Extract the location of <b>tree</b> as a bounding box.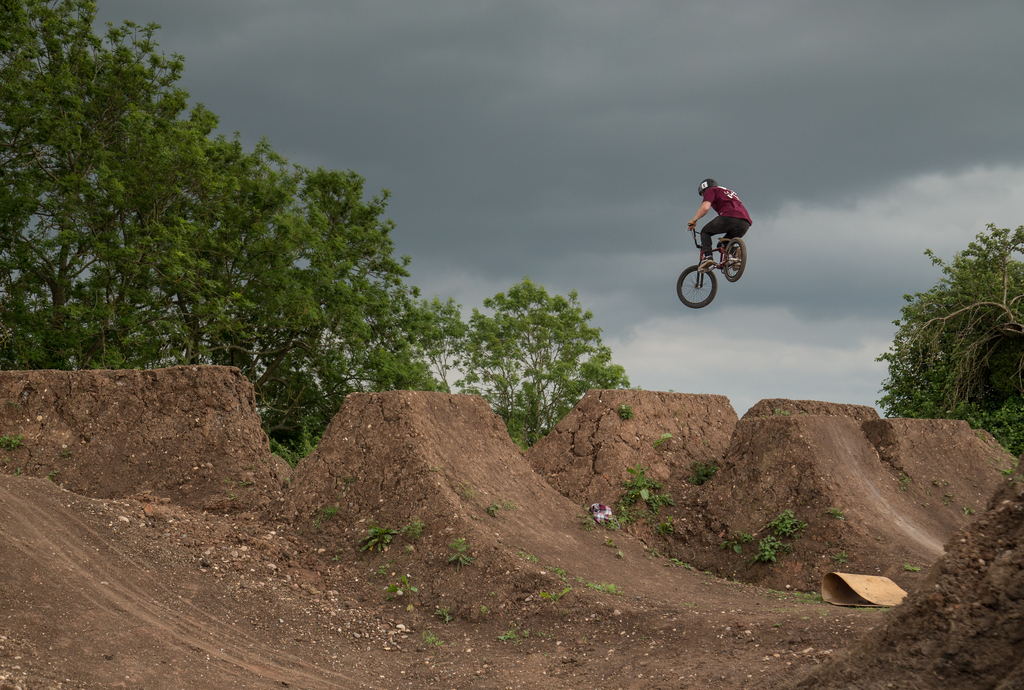
875 218 1023 466.
